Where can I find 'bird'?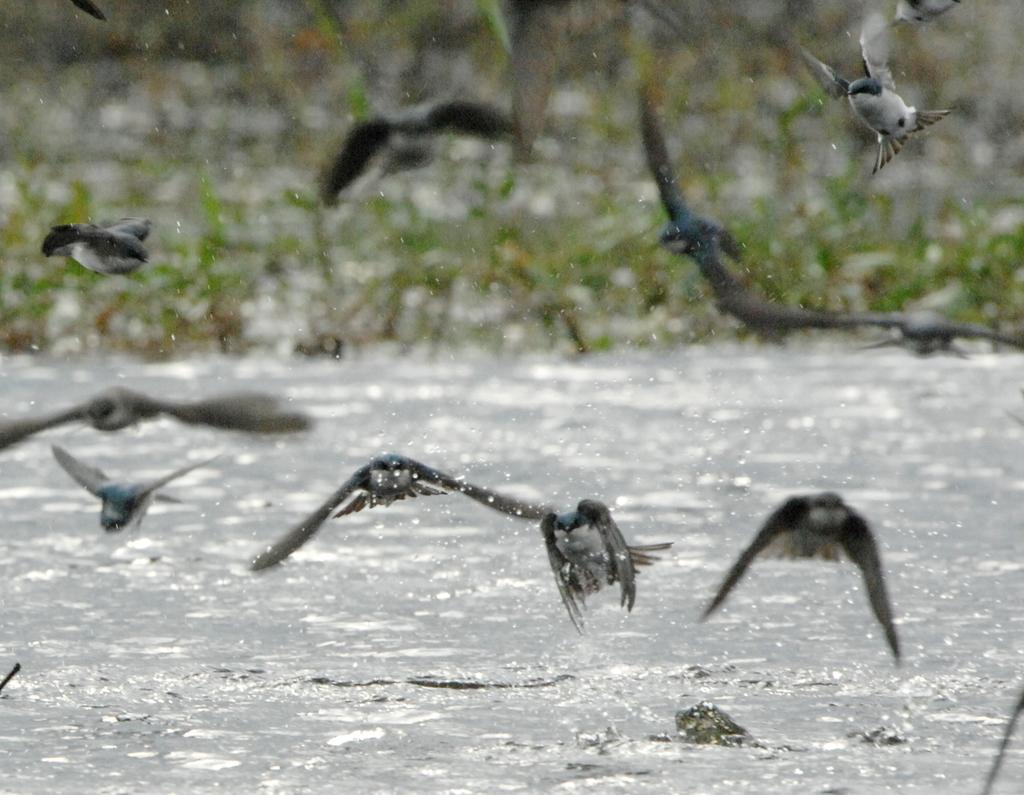
You can find it at {"x1": 38, "y1": 204, "x2": 156, "y2": 290}.
